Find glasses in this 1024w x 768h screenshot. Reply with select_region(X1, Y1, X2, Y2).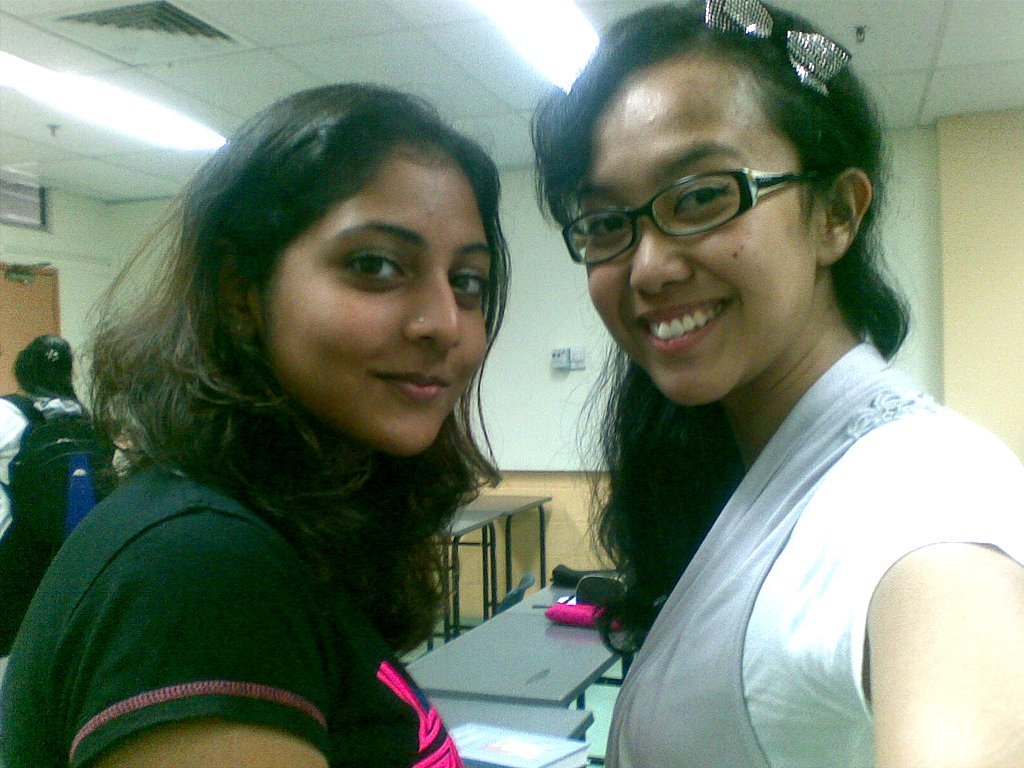
select_region(539, 153, 836, 261).
